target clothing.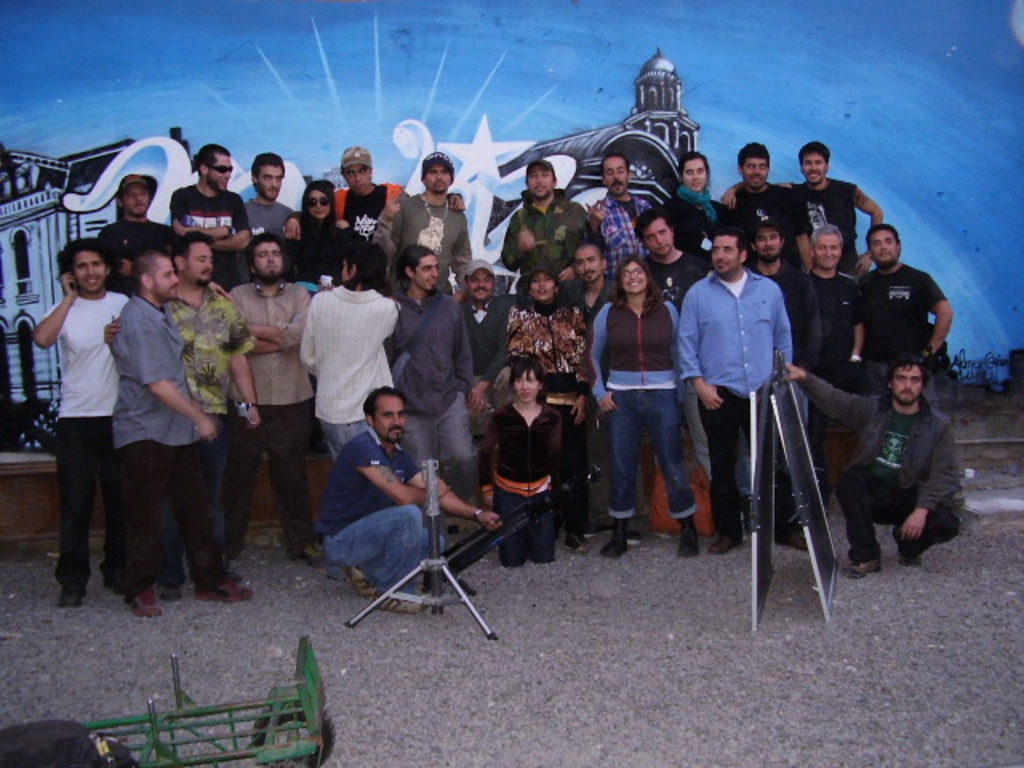
Target region: 496,182,590,278.
